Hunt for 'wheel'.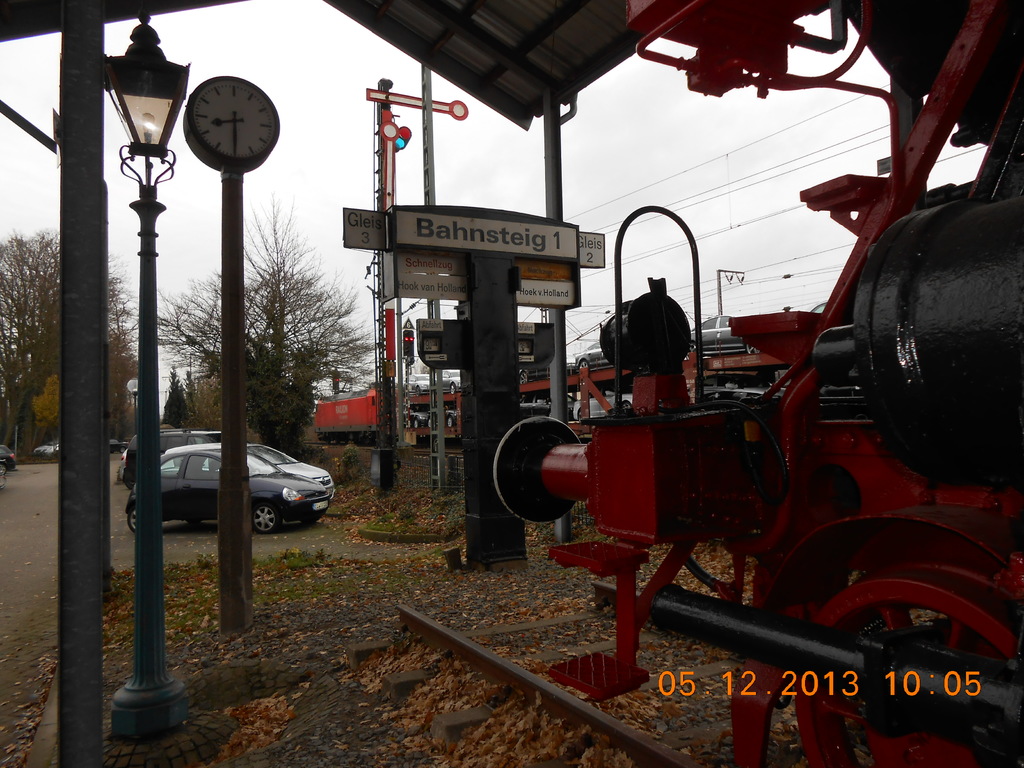
Hunted down at x1=747 y1=346 x2=763 y2=353.
